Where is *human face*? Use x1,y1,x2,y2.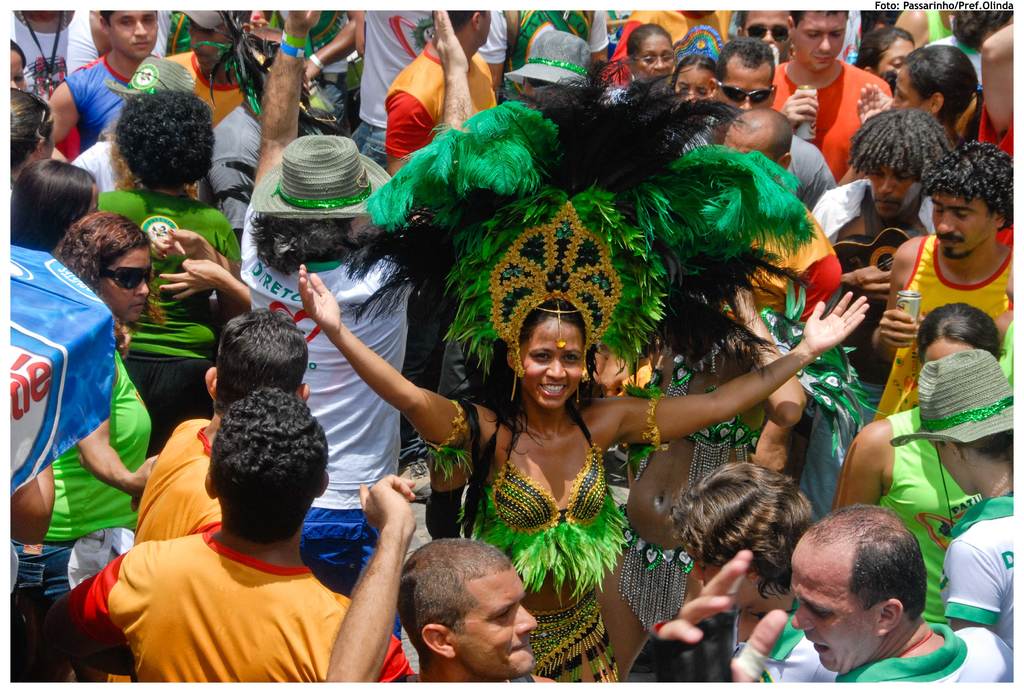
721,124,771,156.
